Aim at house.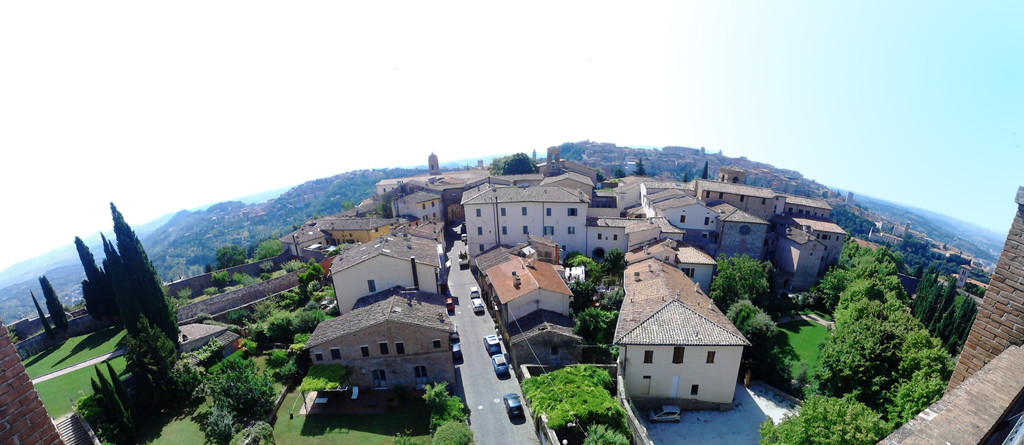
Aimed at <bbox>392, 181, 441, 224</bbox>.
